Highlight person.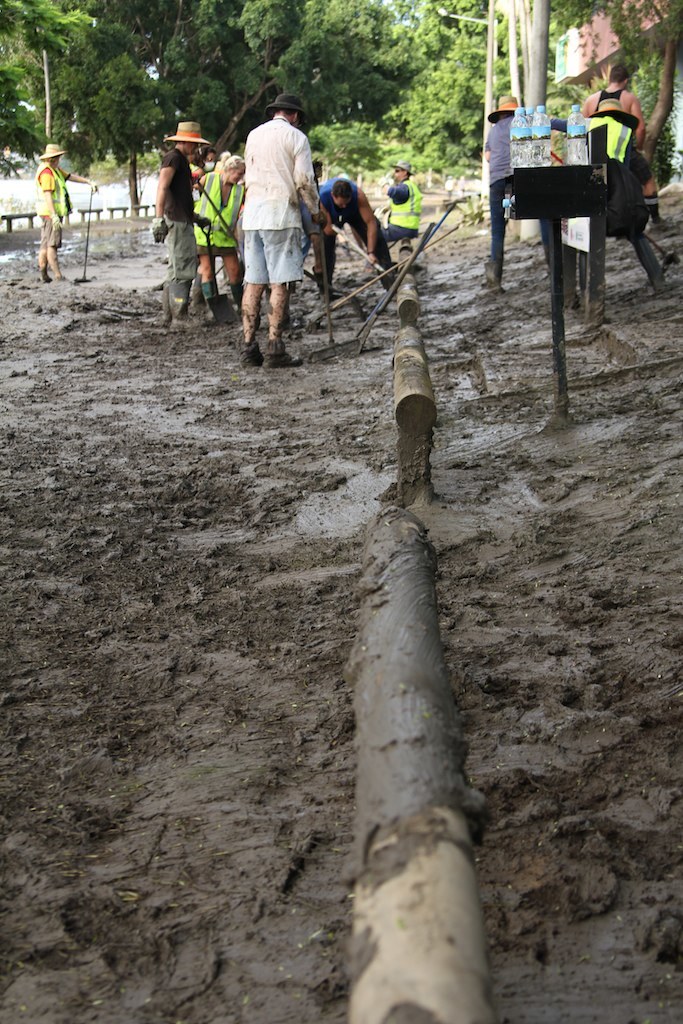
Highlighted region: [148,121,217,325].
